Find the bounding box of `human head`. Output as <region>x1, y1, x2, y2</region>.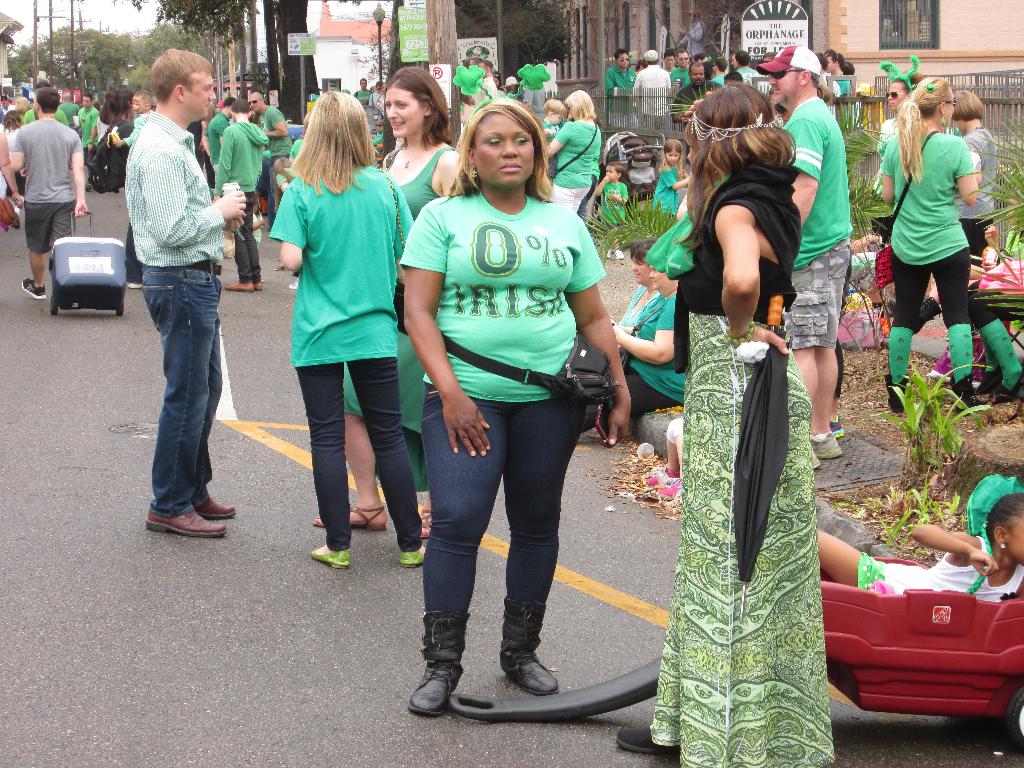
<region>603, 163, 625, 182</region>.
